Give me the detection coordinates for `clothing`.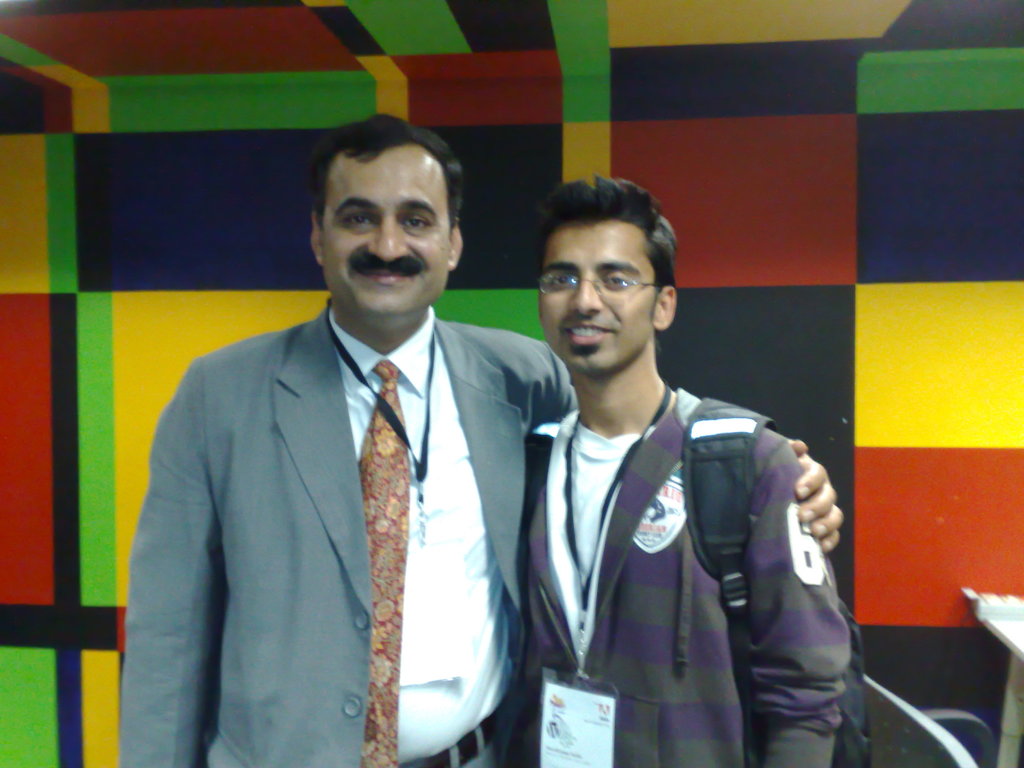
[118,300,583,767].
